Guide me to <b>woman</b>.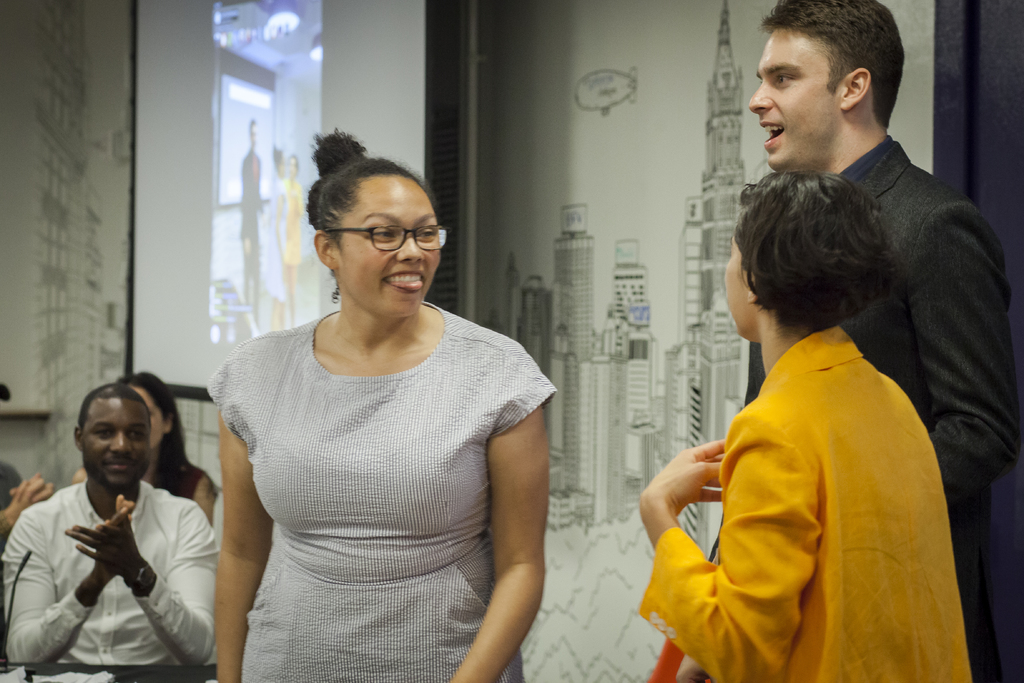
Guidance: 637/168/973/682.
